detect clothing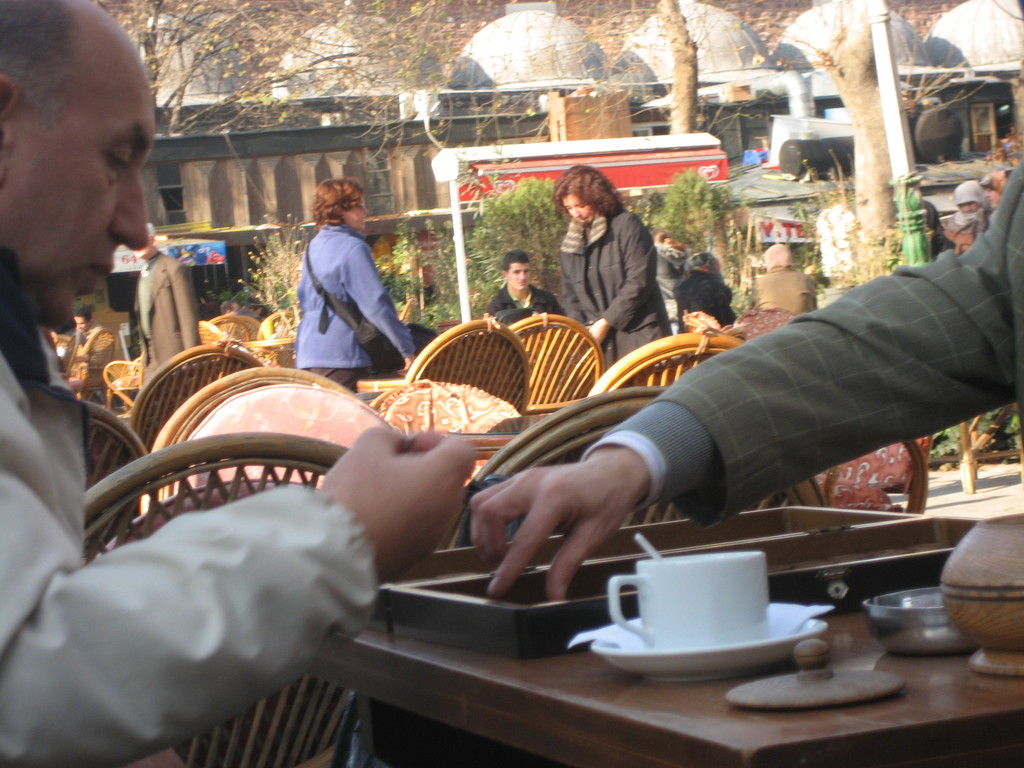
box=[734, 265, 819, 311]
